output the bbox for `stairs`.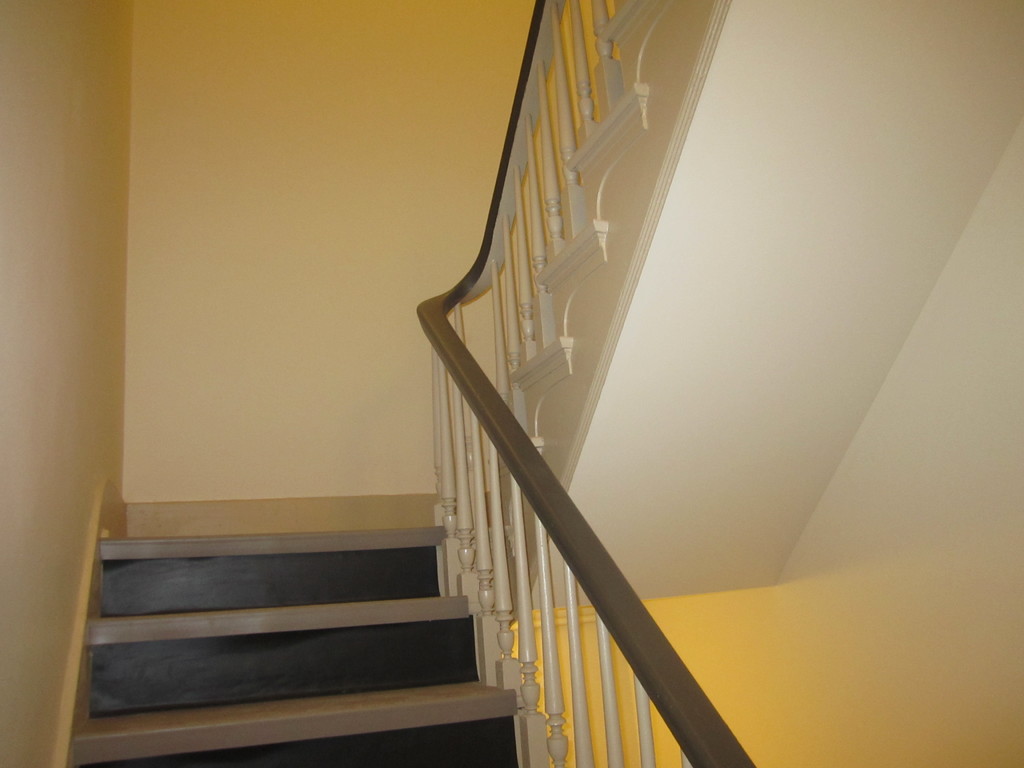
<box>70,524,522,767</box>.
